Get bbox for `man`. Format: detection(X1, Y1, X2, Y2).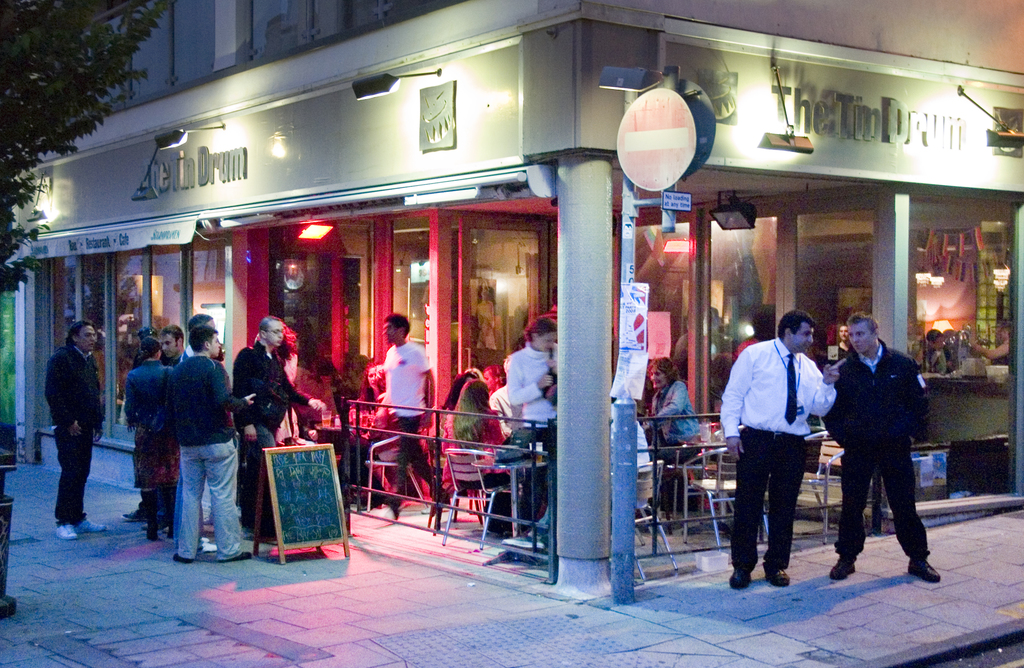
detection(719, 311, 847, 591).
